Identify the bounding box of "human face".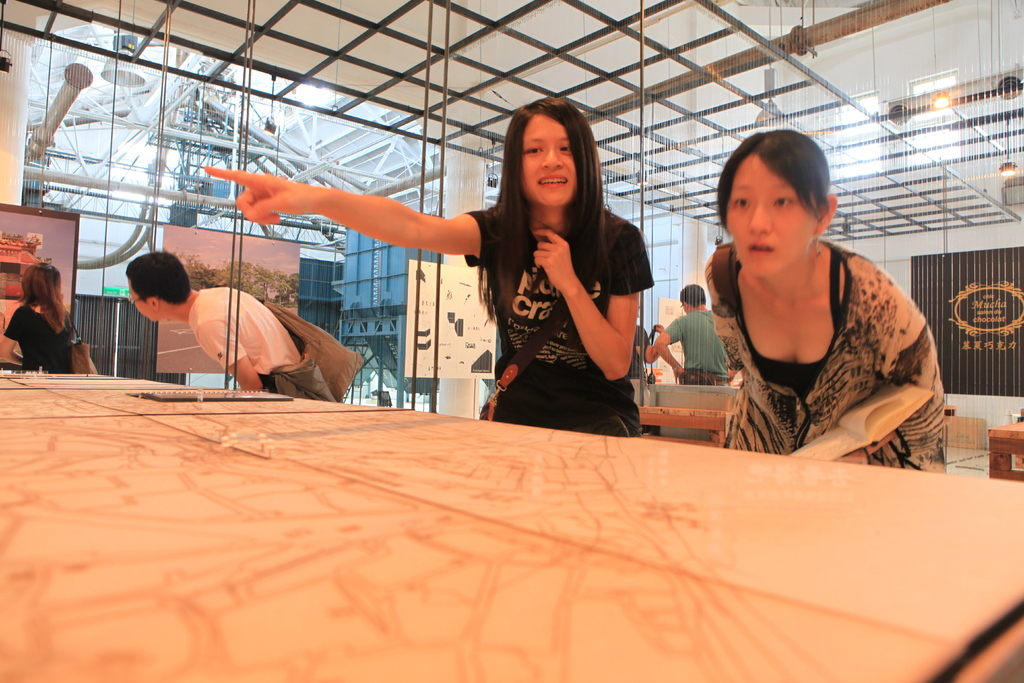
pyautogui.locateOnScreen(131, 278, 161, 321).
